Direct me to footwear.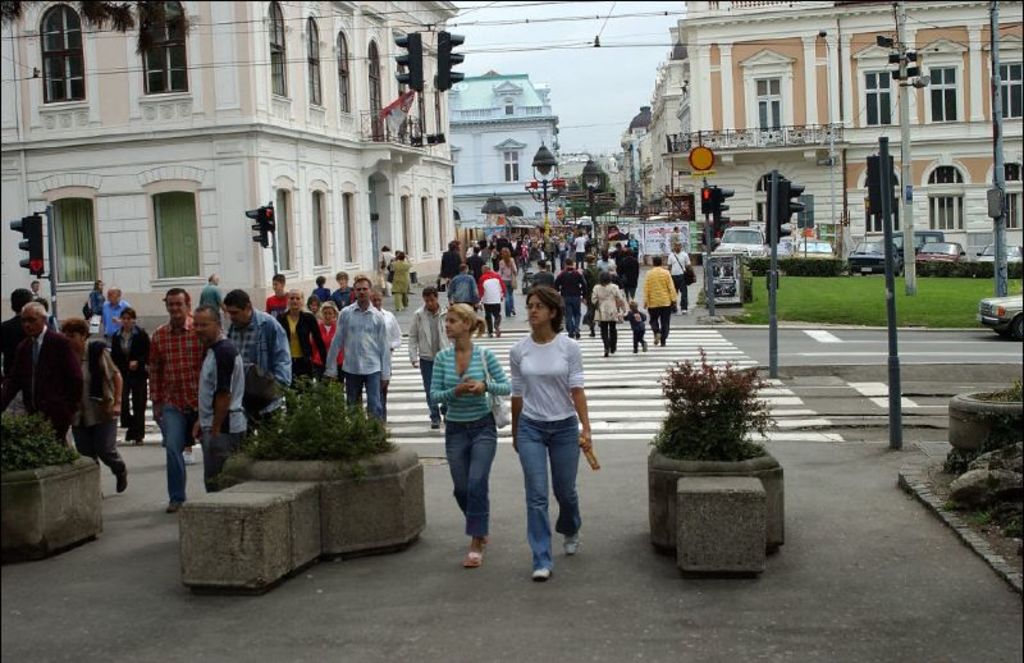
Direction: pyautogui.locateOnScreen(180, 448, 197, 468).
